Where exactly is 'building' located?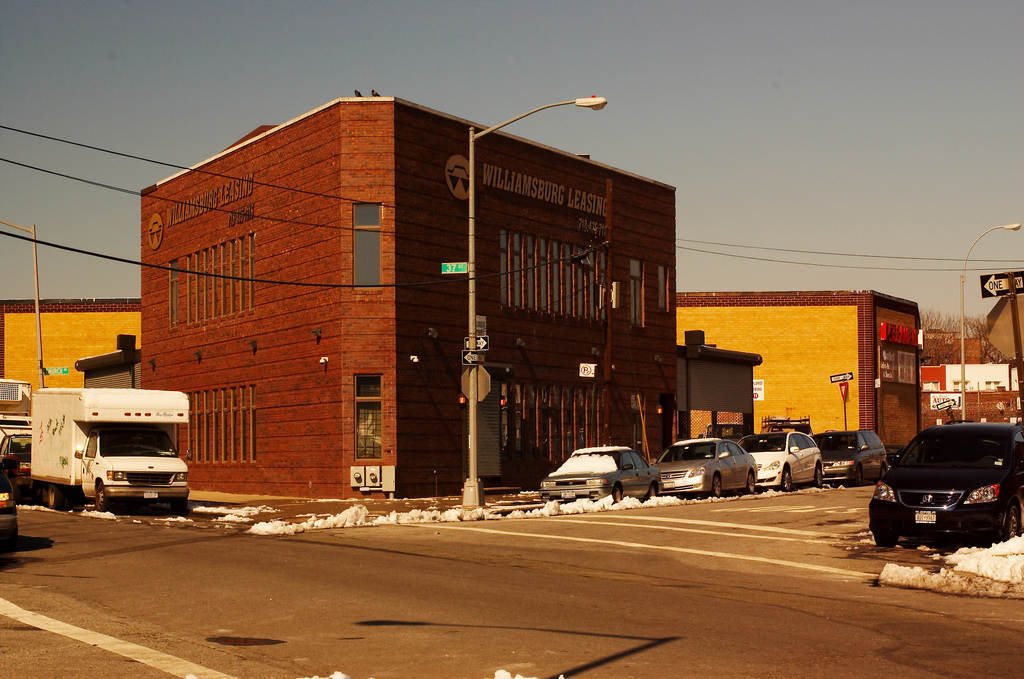
Its bounding box is box=[678, 283, 911, 456].
